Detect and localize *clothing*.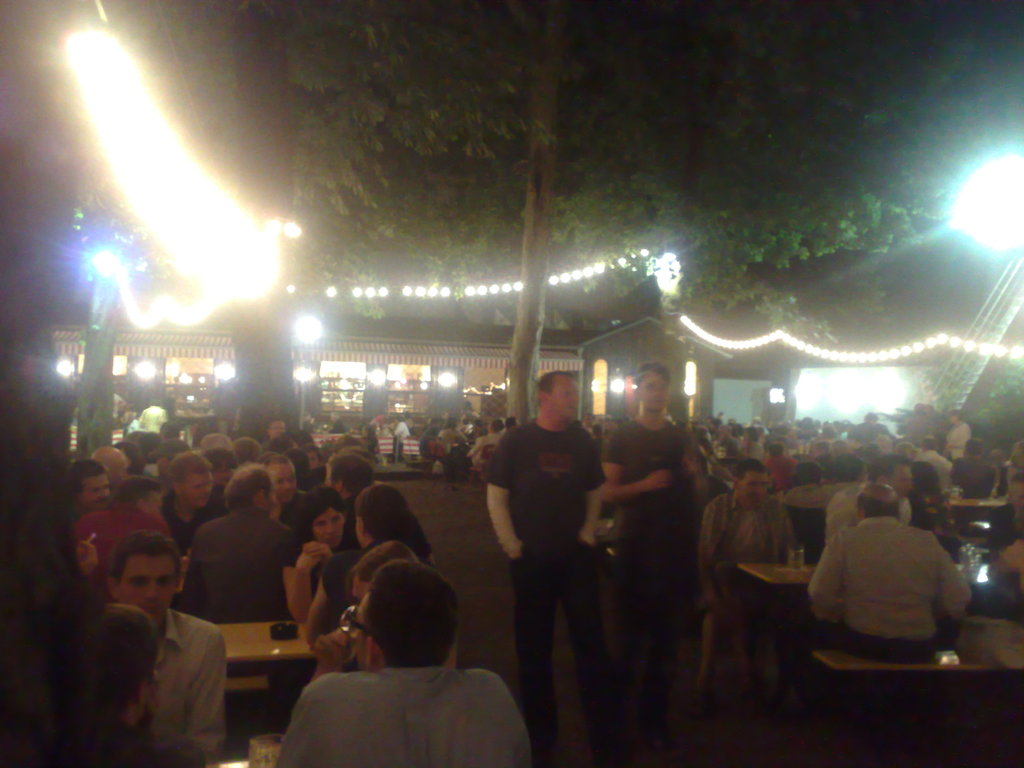
Localized at [284,527,350,602].
